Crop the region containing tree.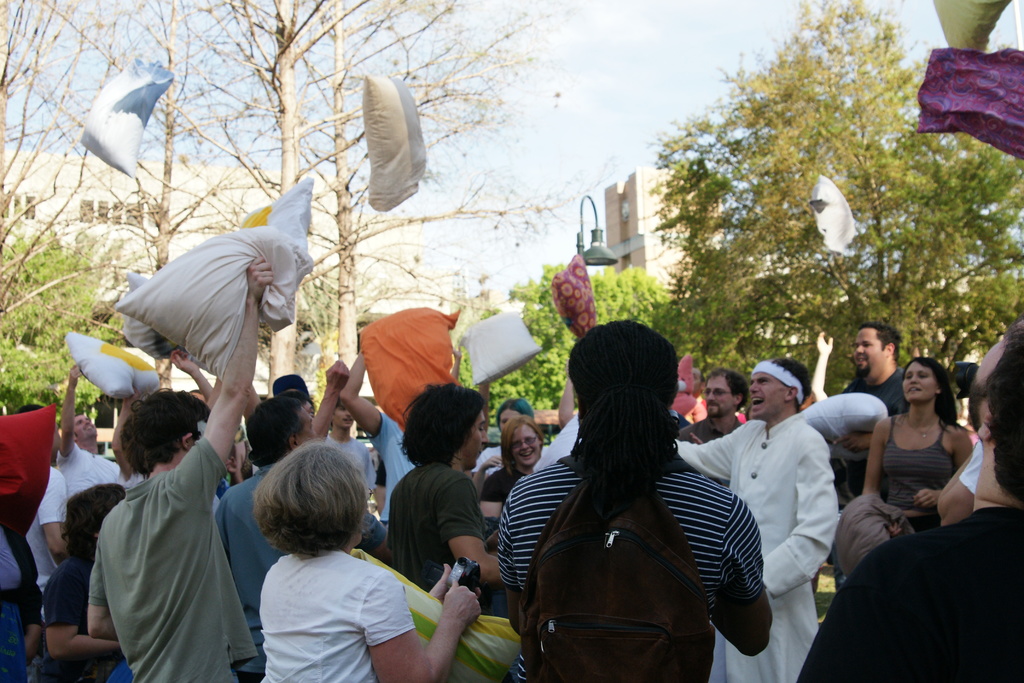
Crop region: 623:264:673:318.
